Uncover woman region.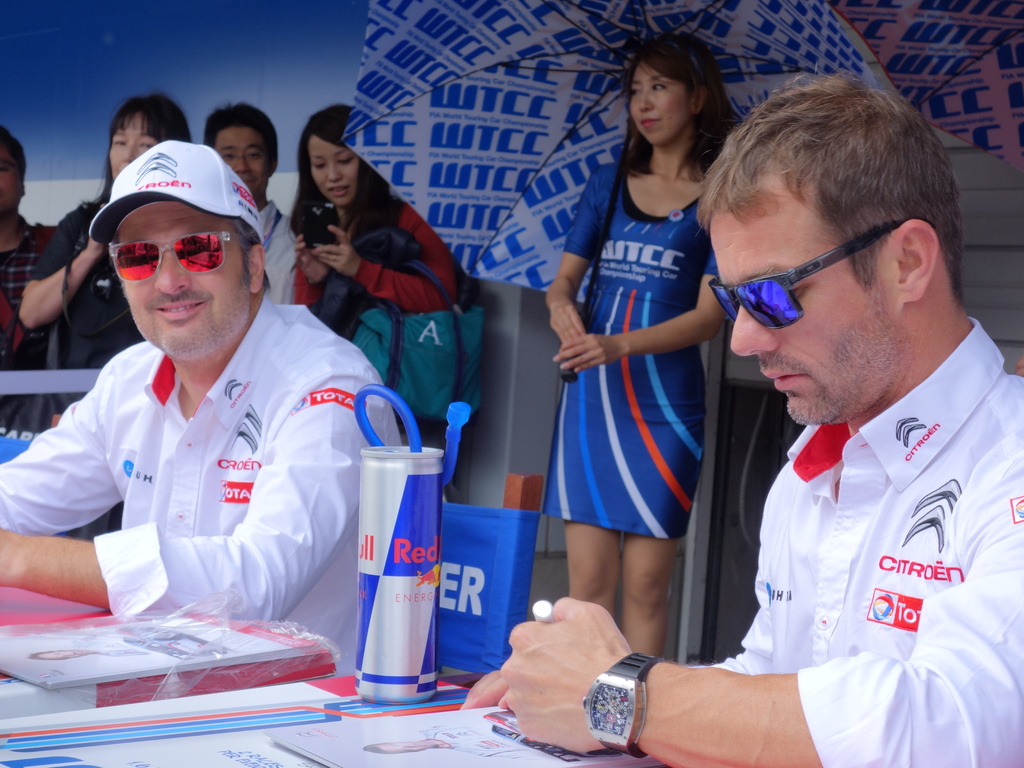
Uncovered: crop(287, 100, 461, 442).
